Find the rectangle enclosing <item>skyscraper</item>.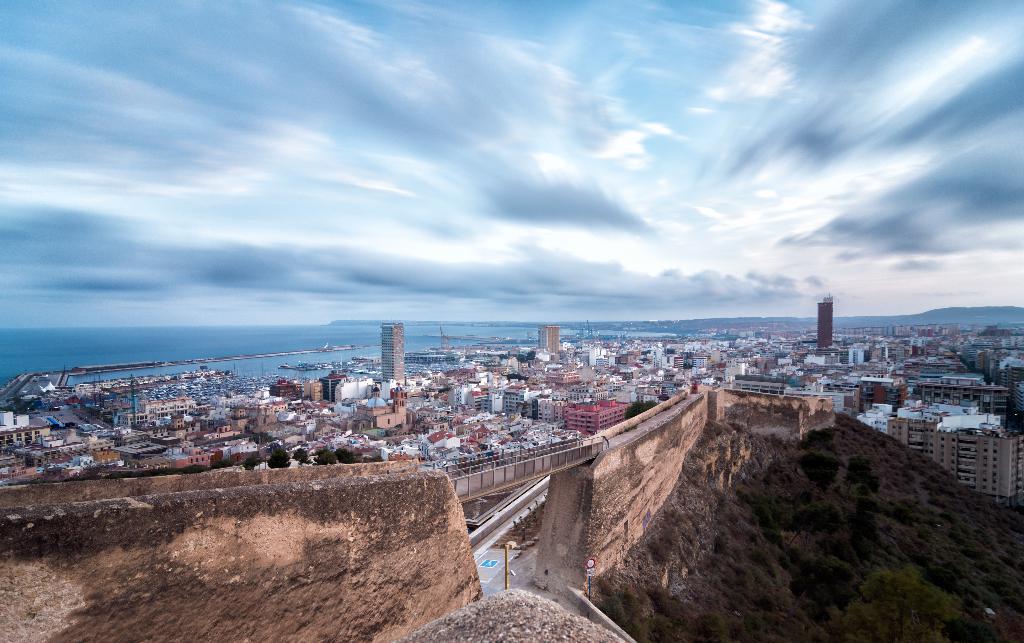
{"x1": 814, "y1": 293, "x2": 834, "y2": 343}.
